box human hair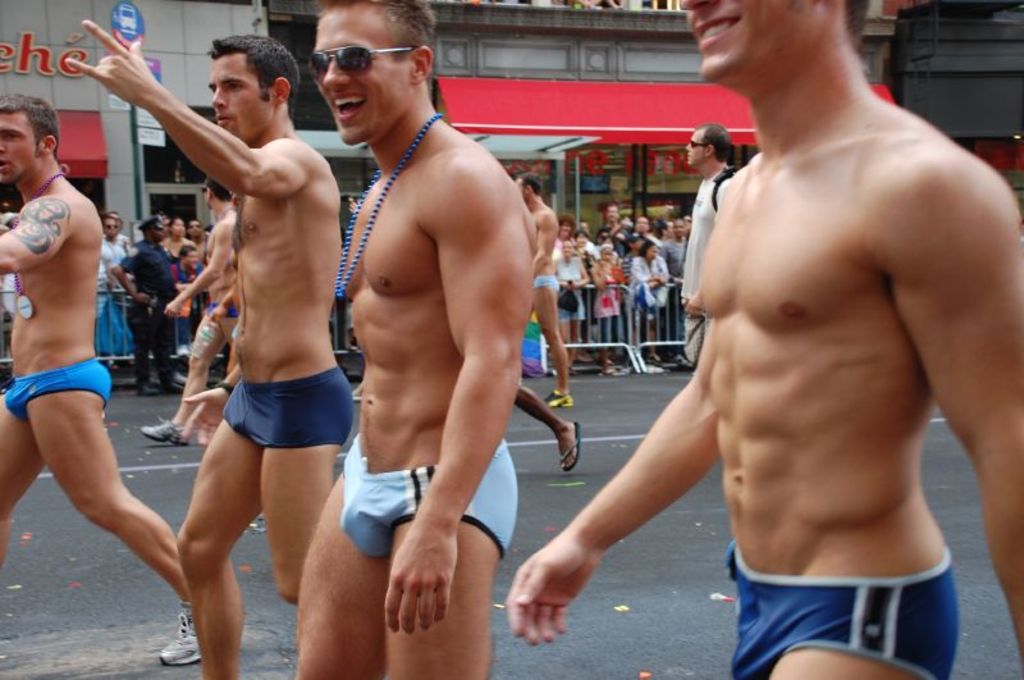
rect(206, 177, 225, 200)
